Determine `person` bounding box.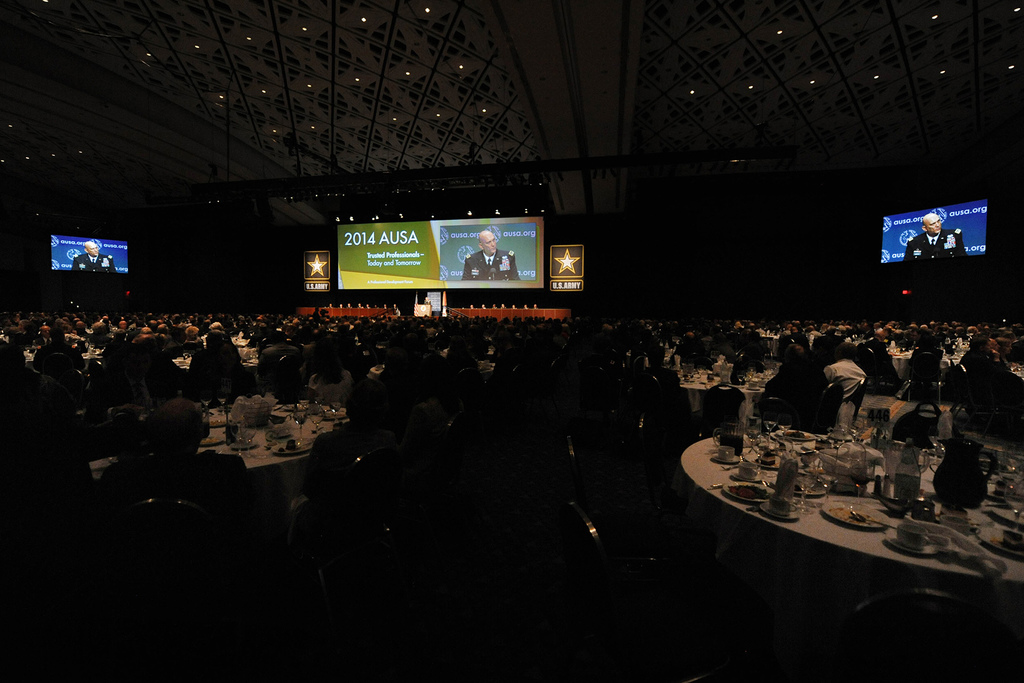
Determined: region(460, 227, 523, 283).
